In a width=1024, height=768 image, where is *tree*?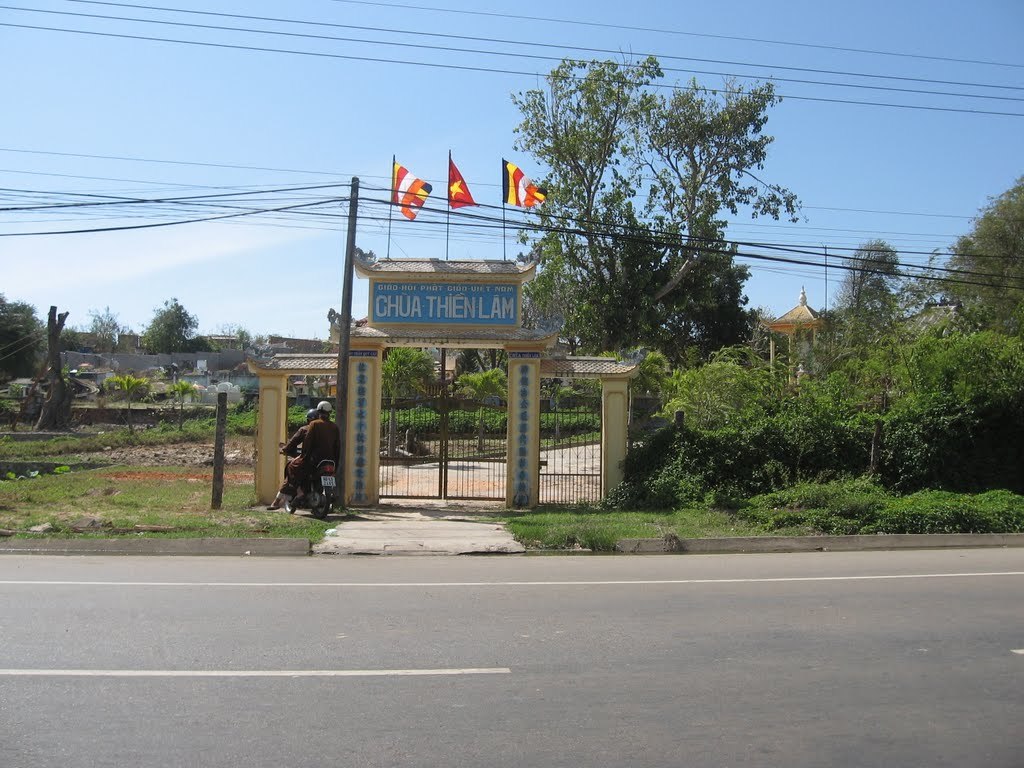
{"left": 0, "top": 291, "right": 53, "bottom": 395}.
